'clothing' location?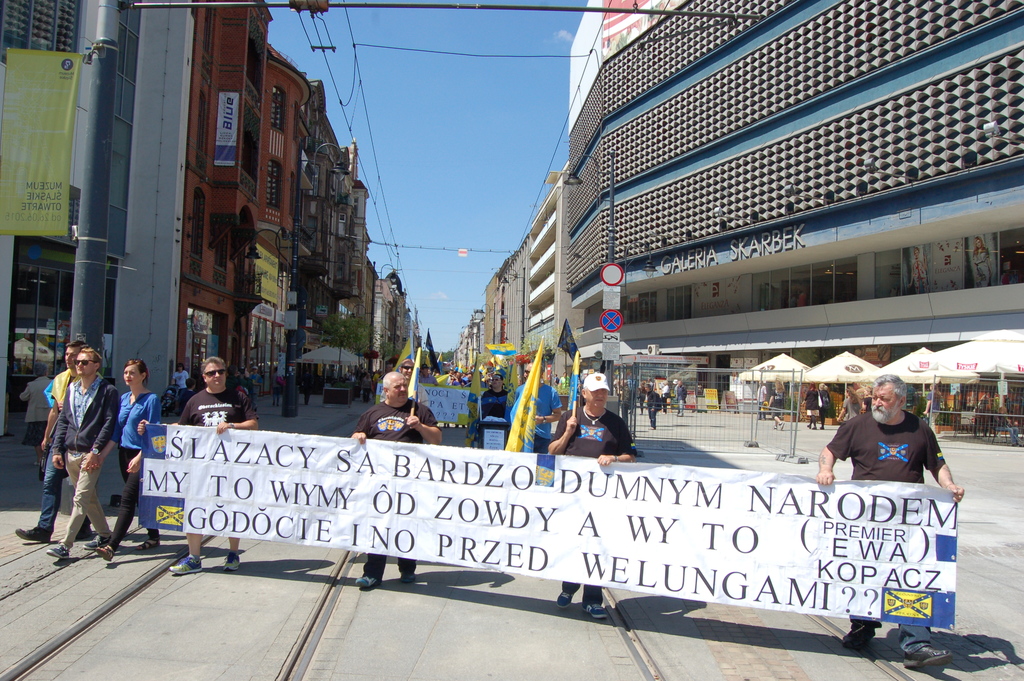
(358,379,429,599)
